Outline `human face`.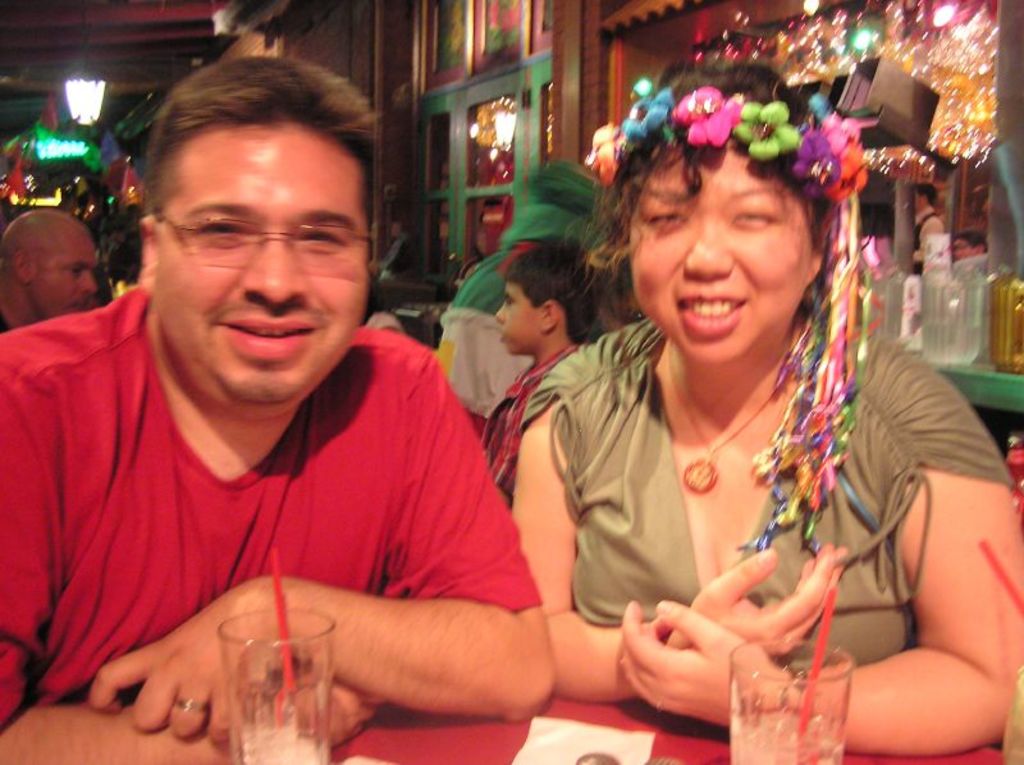
Outline: <bbox>490, 278, 550, 354</bbox>.
